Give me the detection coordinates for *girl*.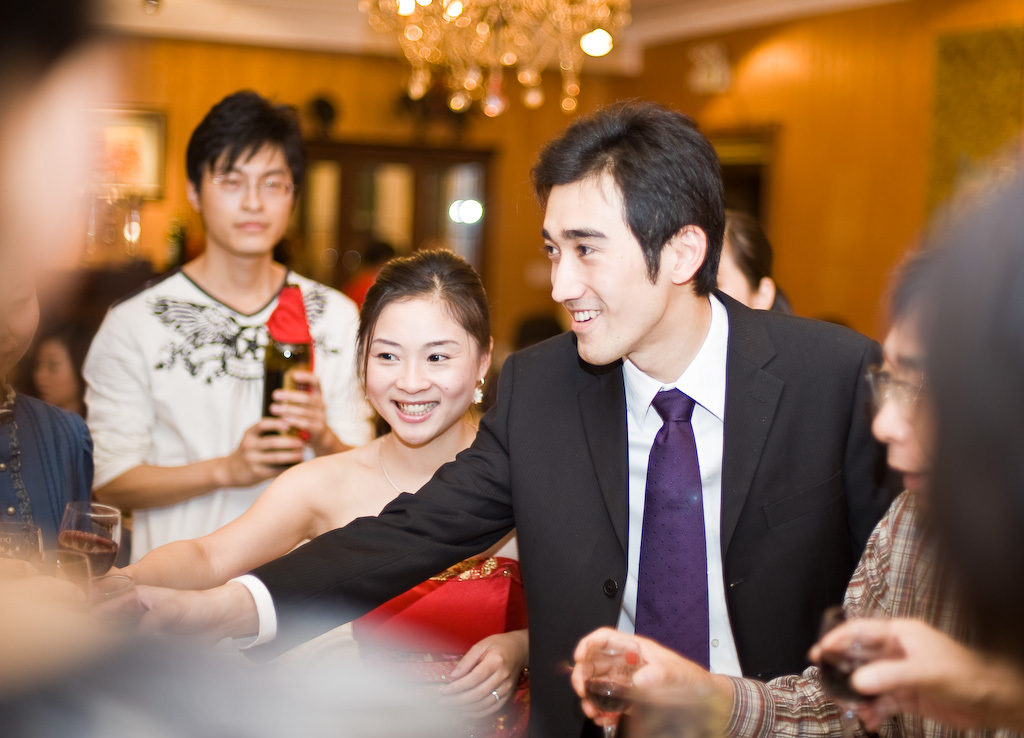
bbox=(98, 243, 534, 737).
